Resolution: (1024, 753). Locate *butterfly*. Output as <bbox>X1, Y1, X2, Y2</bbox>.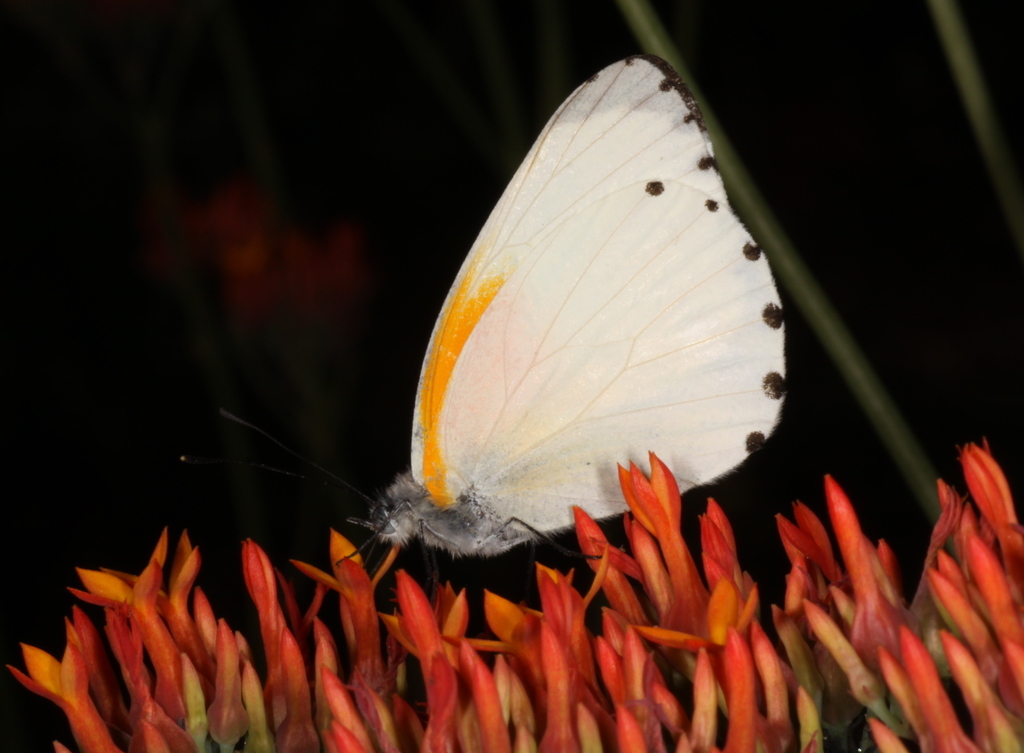
<bbox>258, 40, 813, 632</bbox>.
